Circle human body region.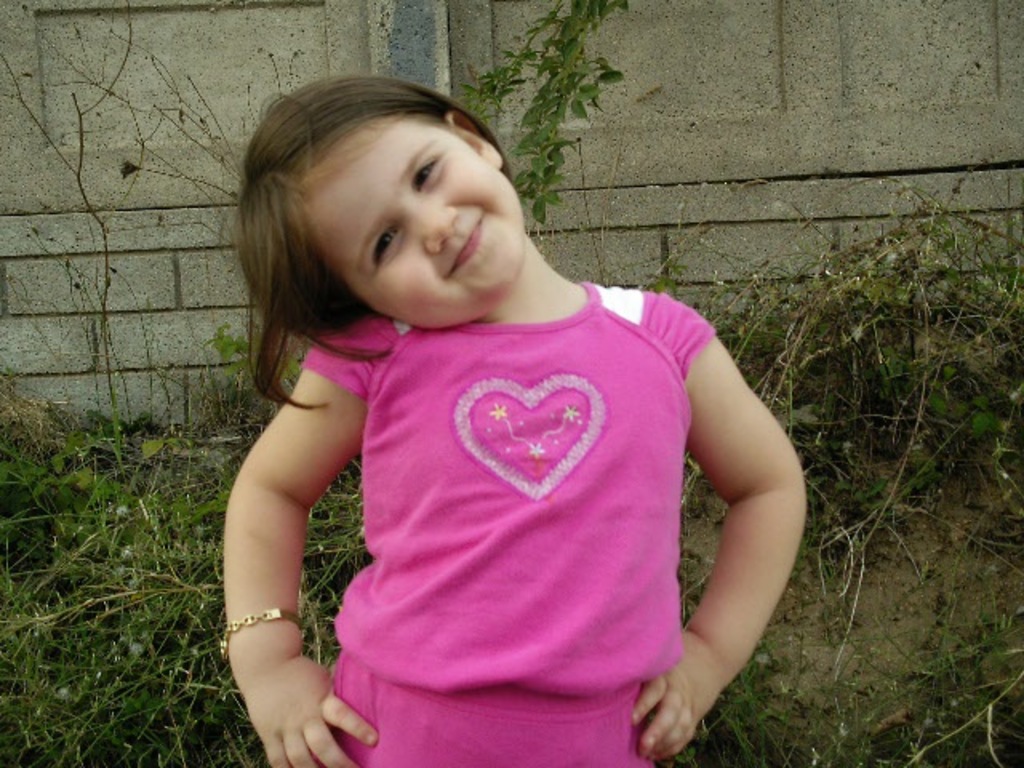
Region: [173, 107, 816, 767].
